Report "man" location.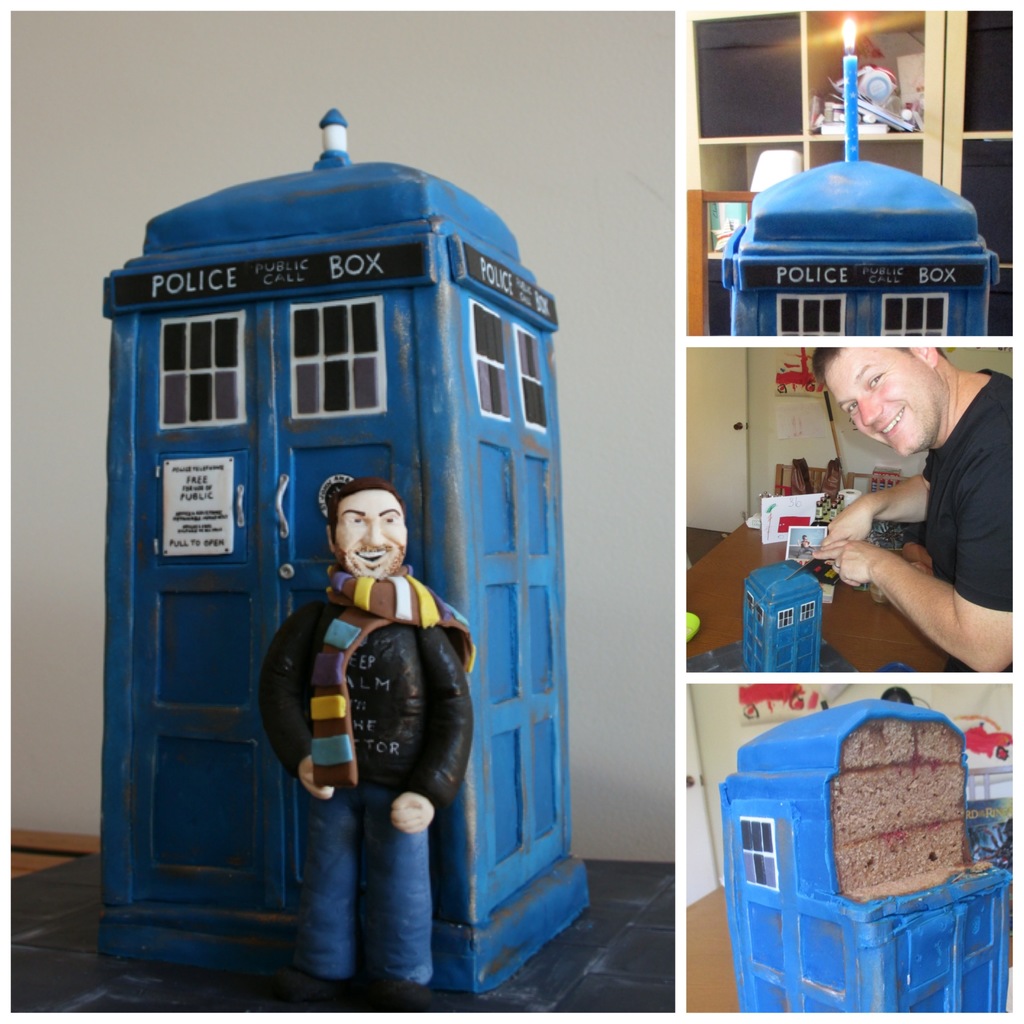
Report: detection(807, 344, 1008, 667).
